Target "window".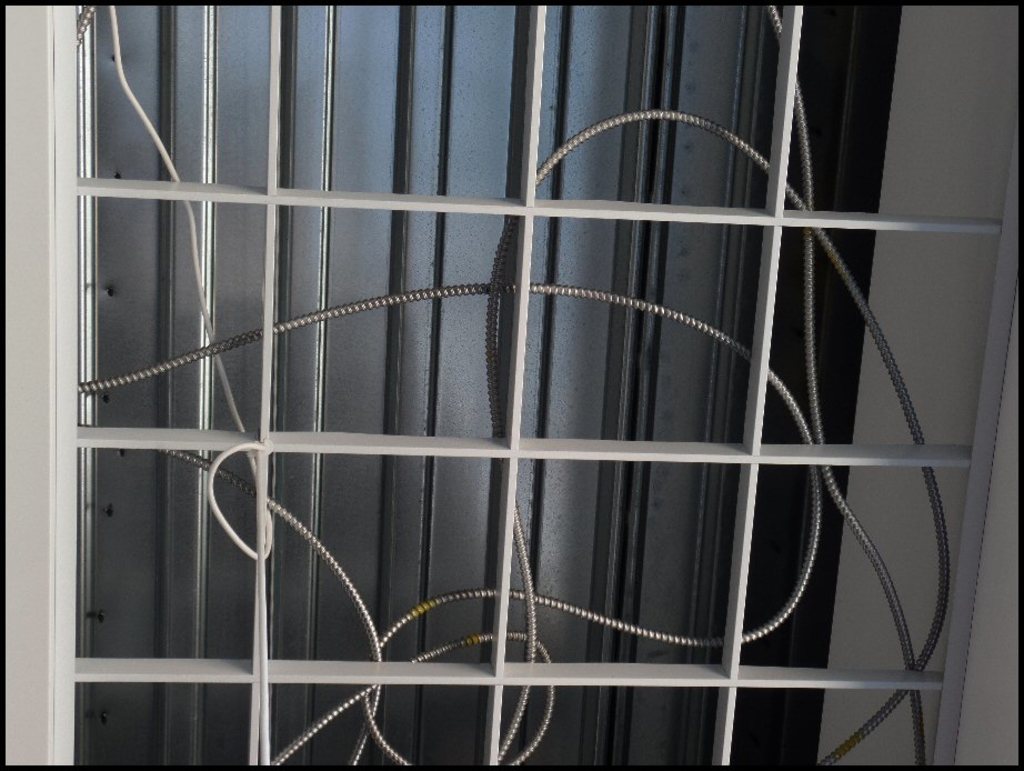
Target region: crop(4, 0, 1023, 765).
